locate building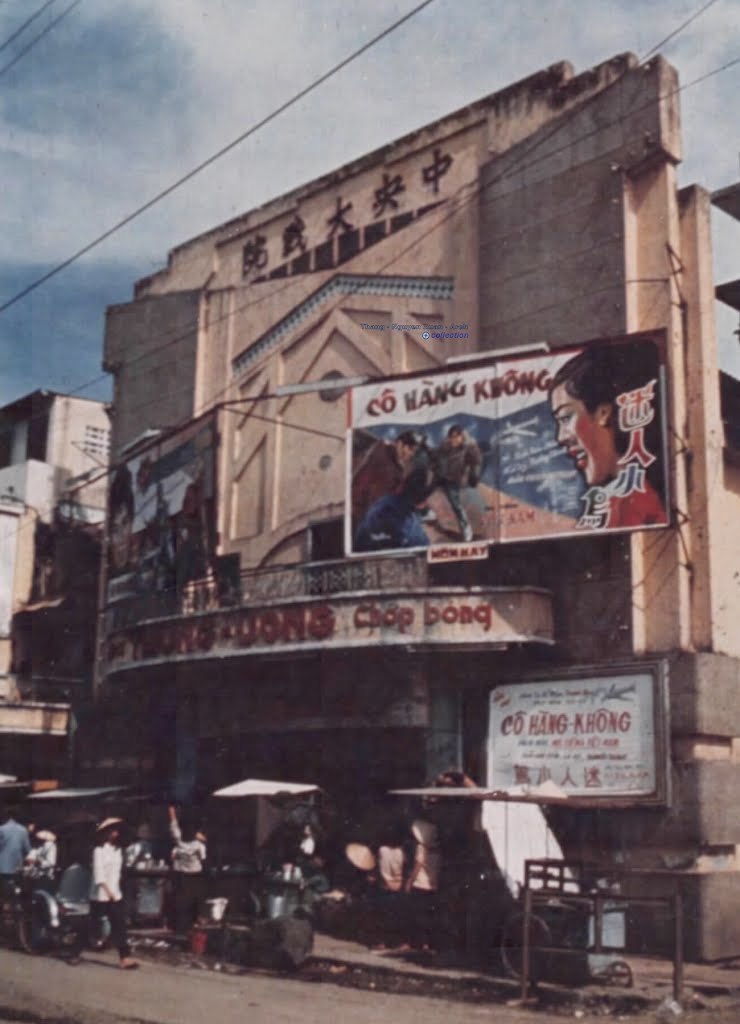
box(0, 393, 99, 750)
